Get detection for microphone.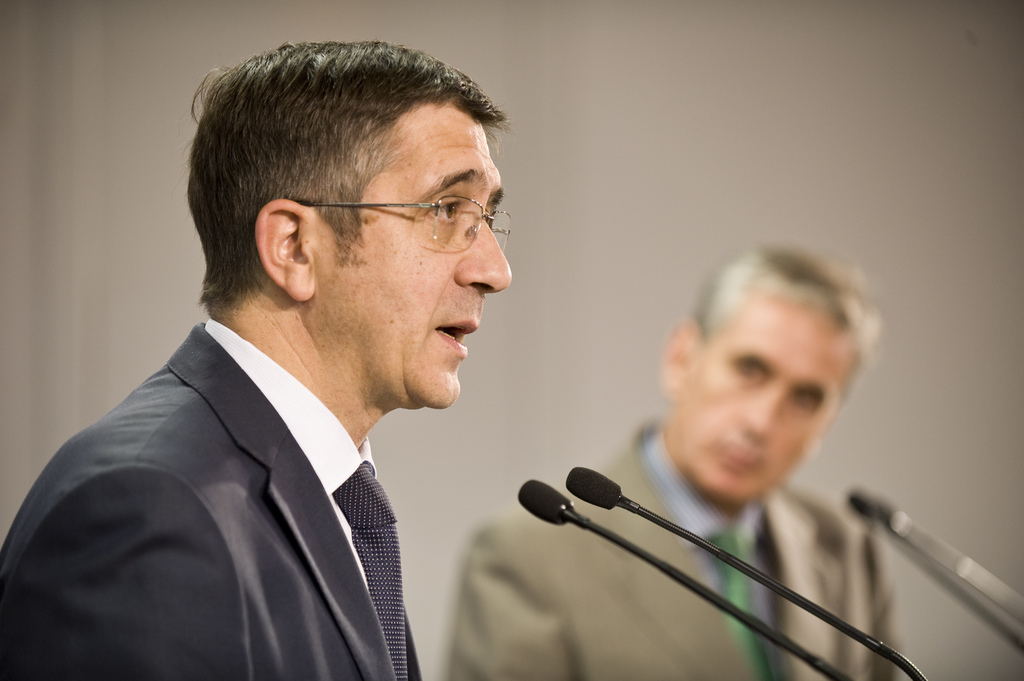
Detection: {"left": 560, "top": 463, "right": 927, "bottom": 680}.
